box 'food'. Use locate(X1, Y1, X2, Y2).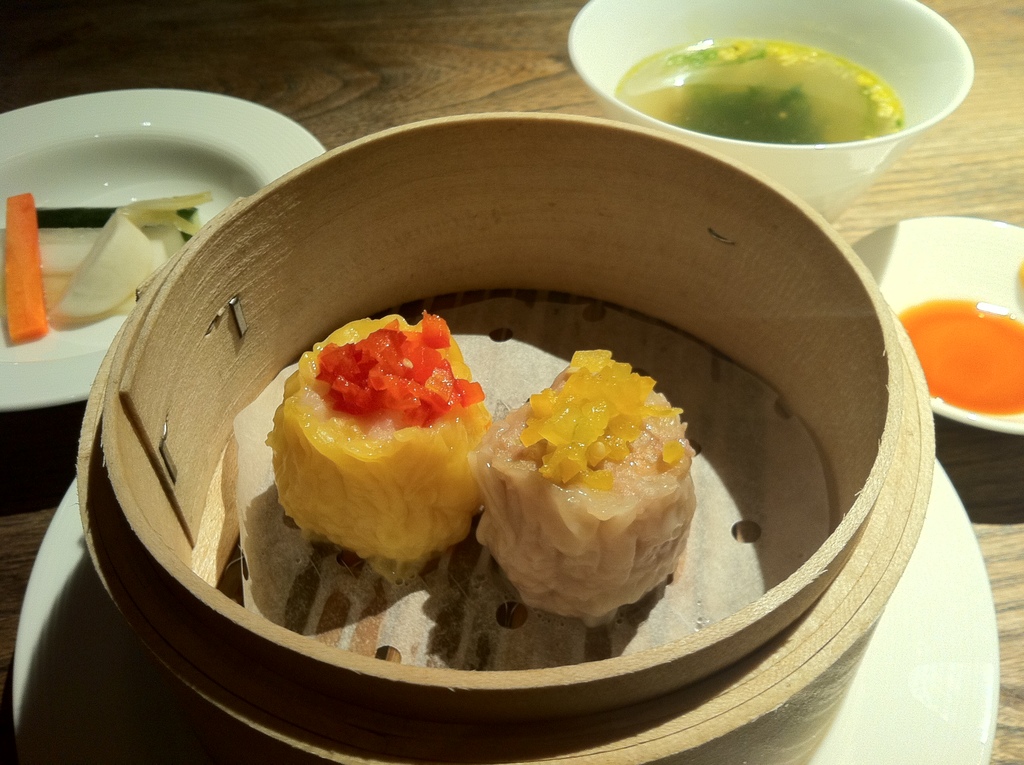
locate(260, 308, 497, 567).
